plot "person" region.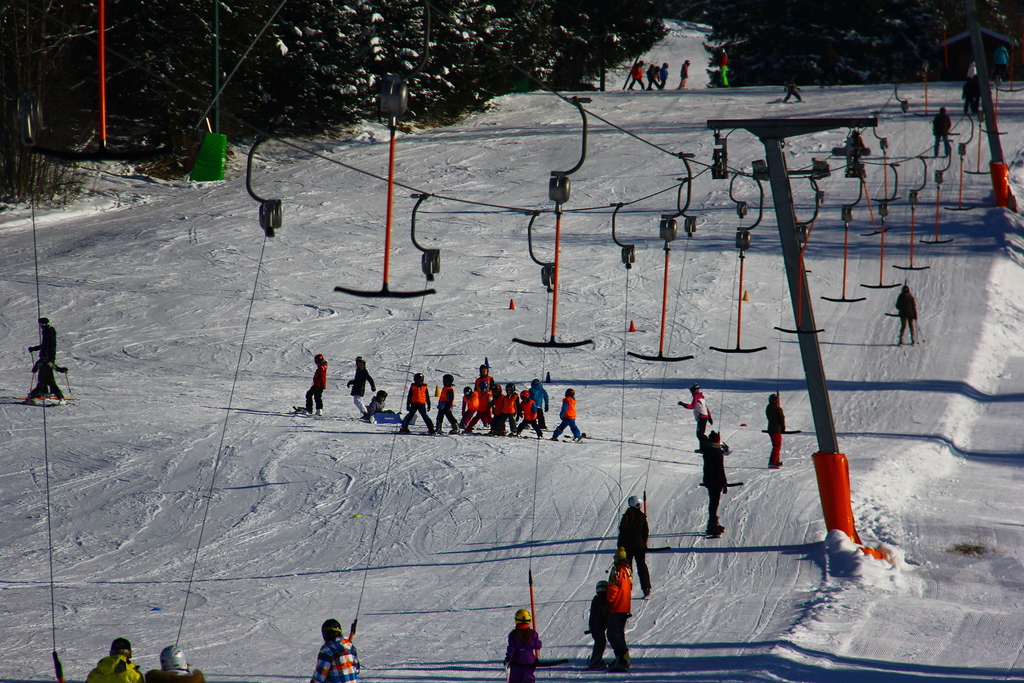
Plotted at pyautogui.locateOnScreen(698, 430, 728, 536).
